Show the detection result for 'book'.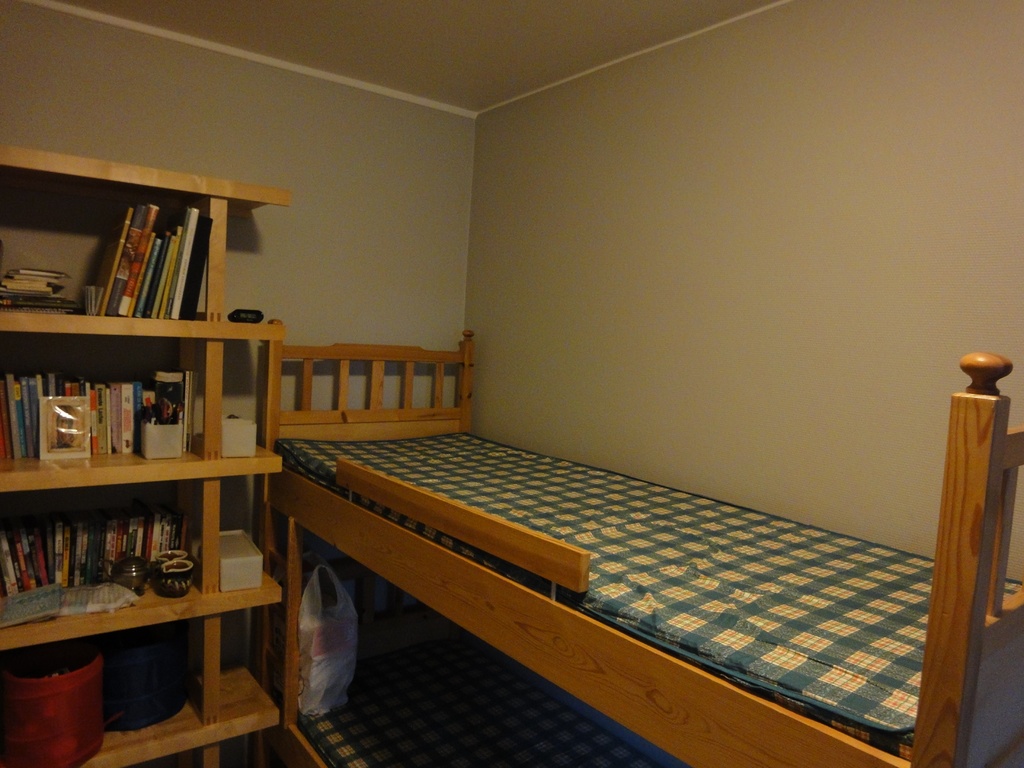
94, 198, 131, 318.
